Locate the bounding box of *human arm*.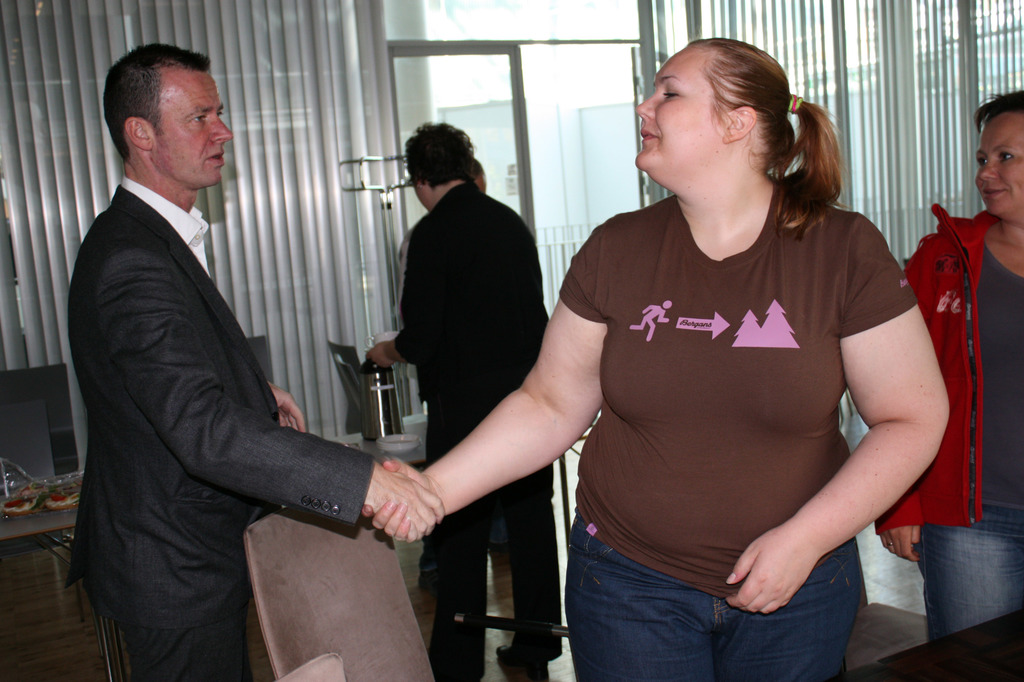
Bounding box: (x1=124, y1=249, x2=450, y2=546).
